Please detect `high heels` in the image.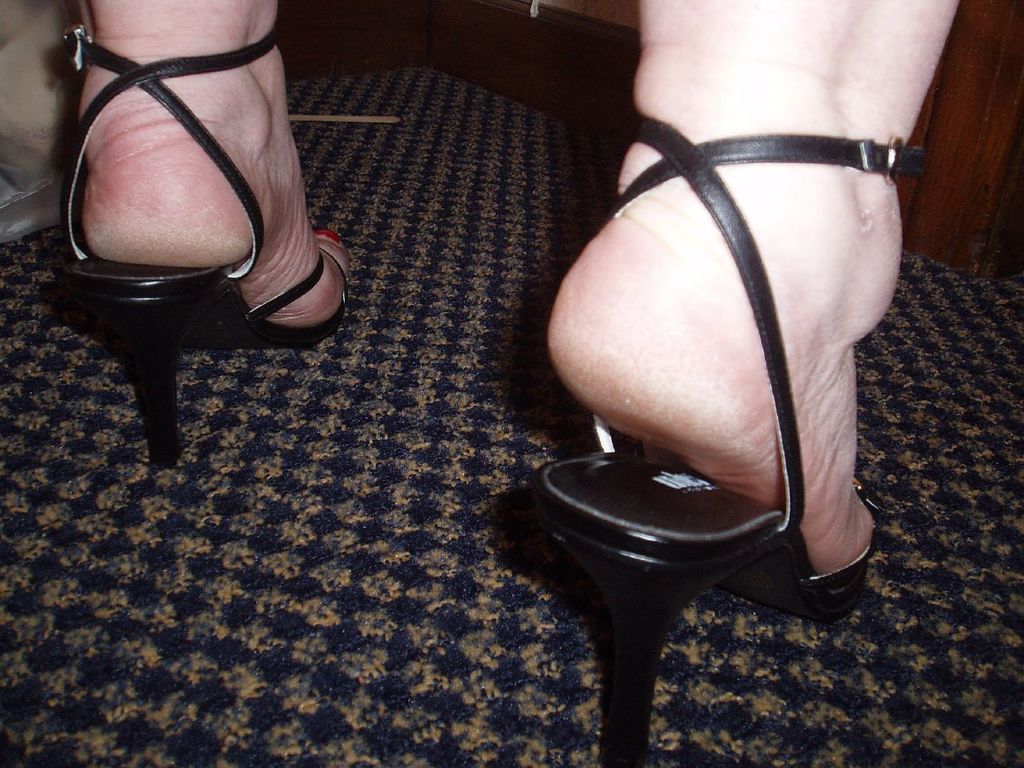
x1=518, y1=130, x2=926, y2=767.
